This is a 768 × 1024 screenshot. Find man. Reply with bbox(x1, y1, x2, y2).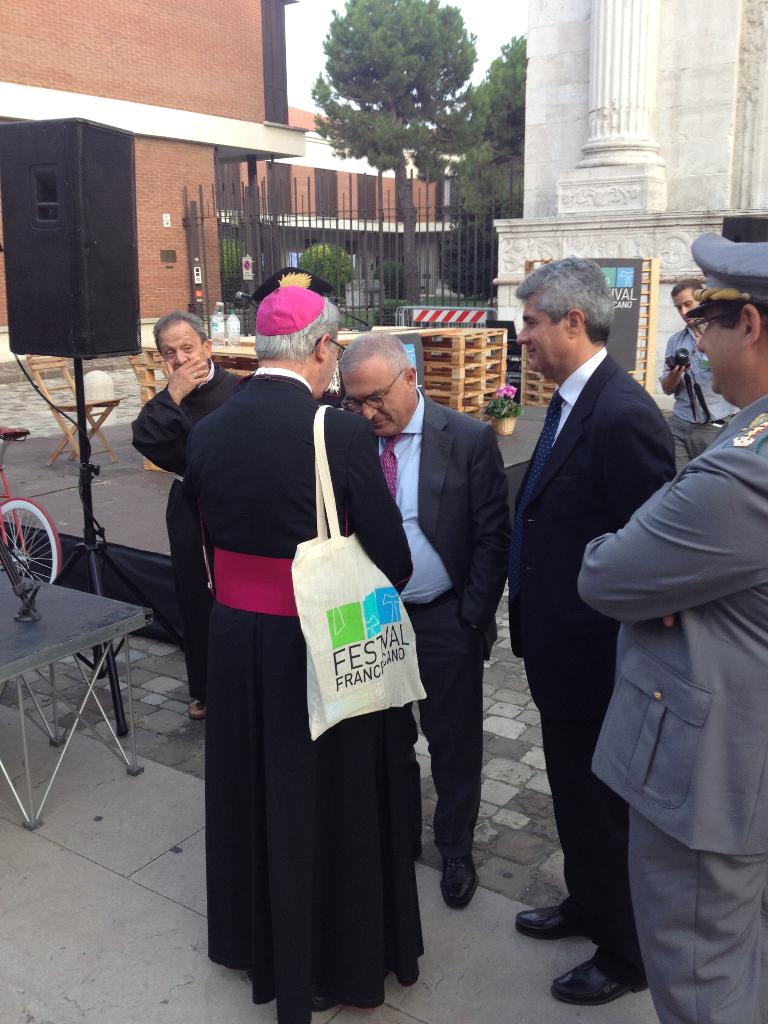
bbox(656, 275, 735, 469).
